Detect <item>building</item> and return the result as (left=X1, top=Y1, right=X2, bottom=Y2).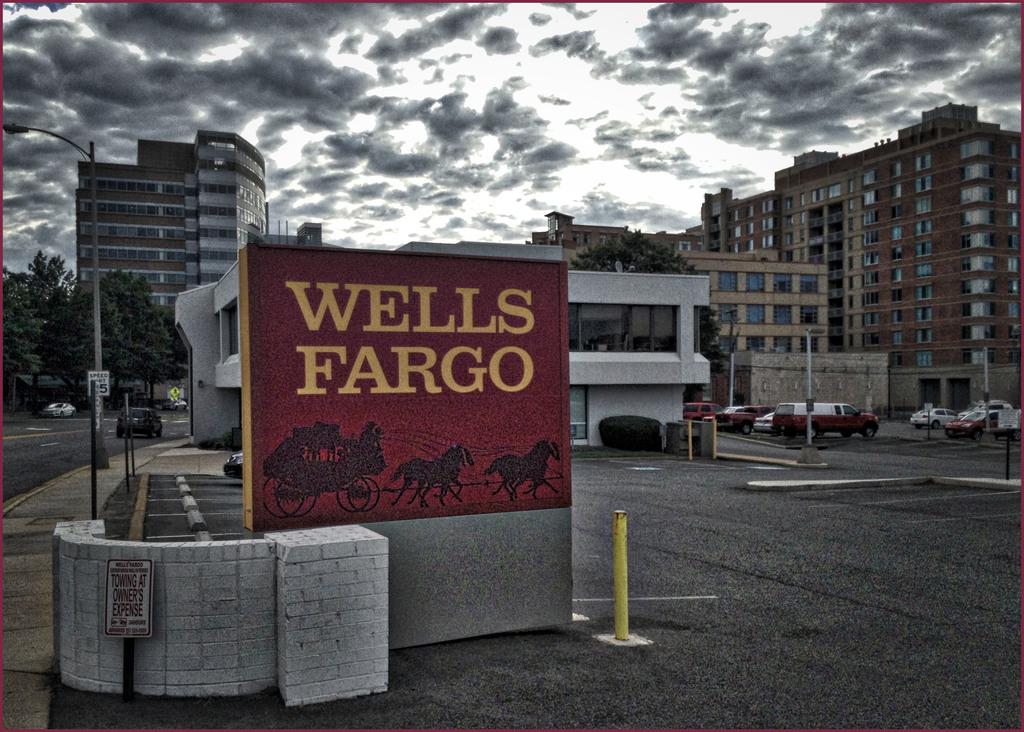
(left=531, top=211, right=642, bottom=269).
